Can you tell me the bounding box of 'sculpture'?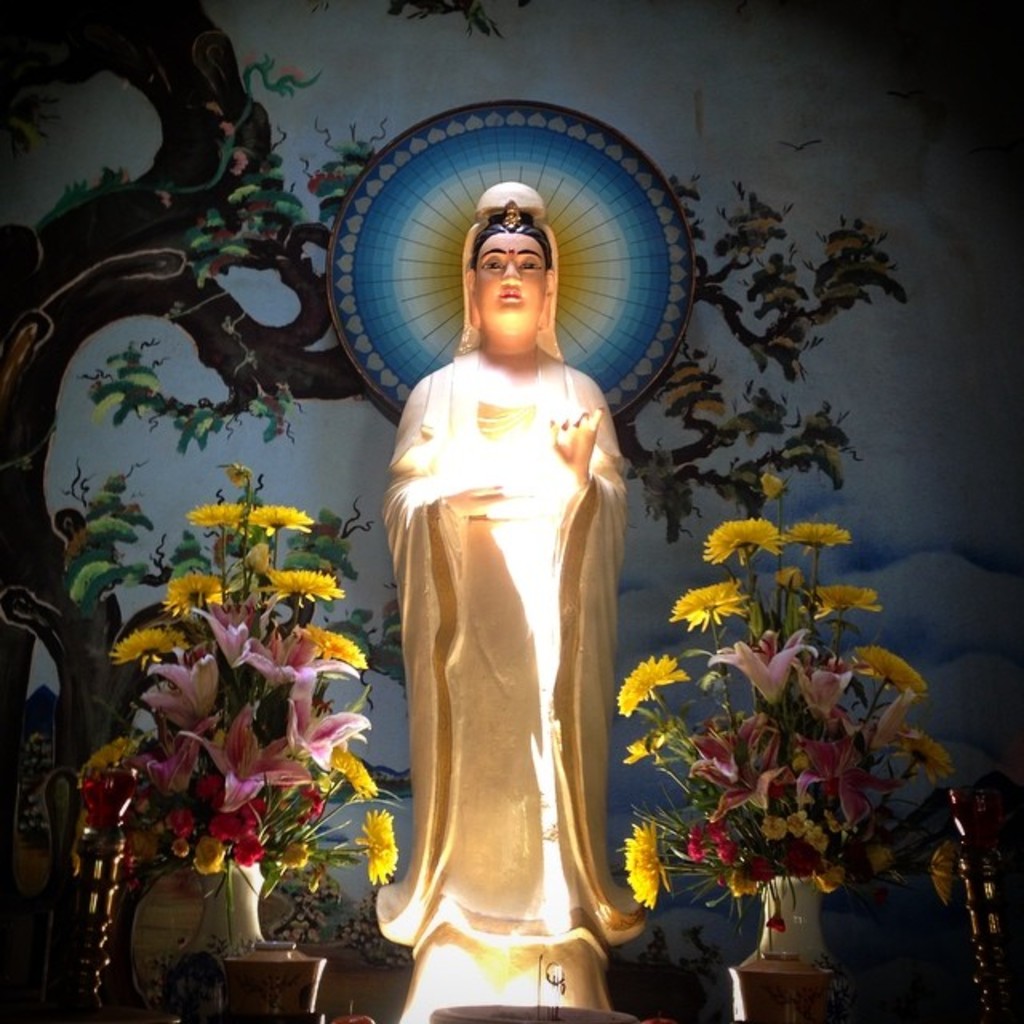
373, 176, 662, 1014.
